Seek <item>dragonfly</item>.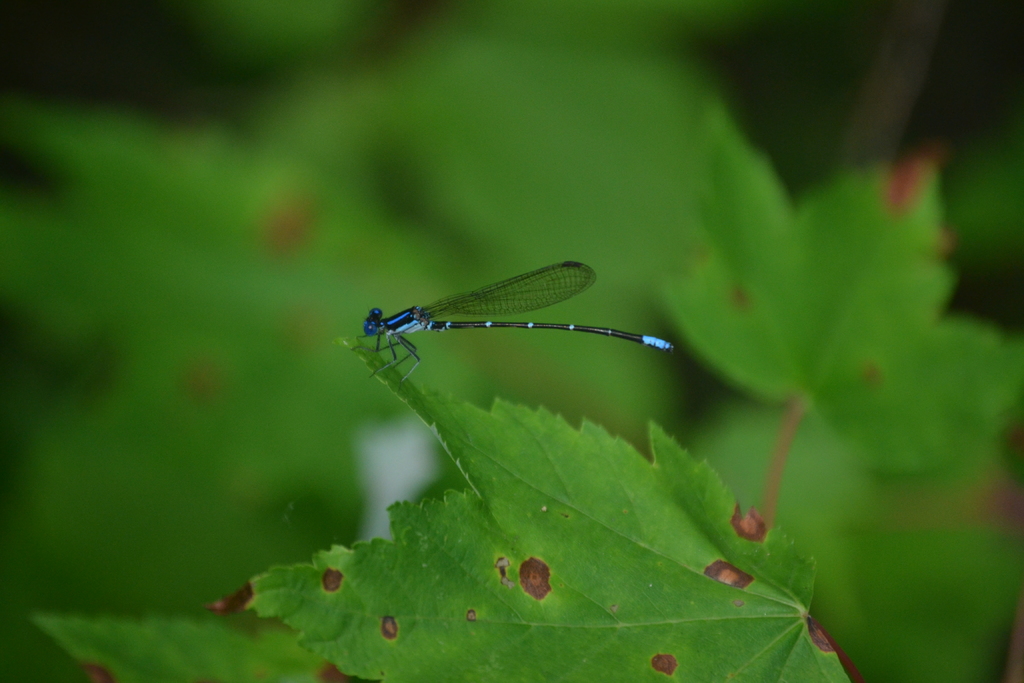
region(356, 256, 679, 393).
